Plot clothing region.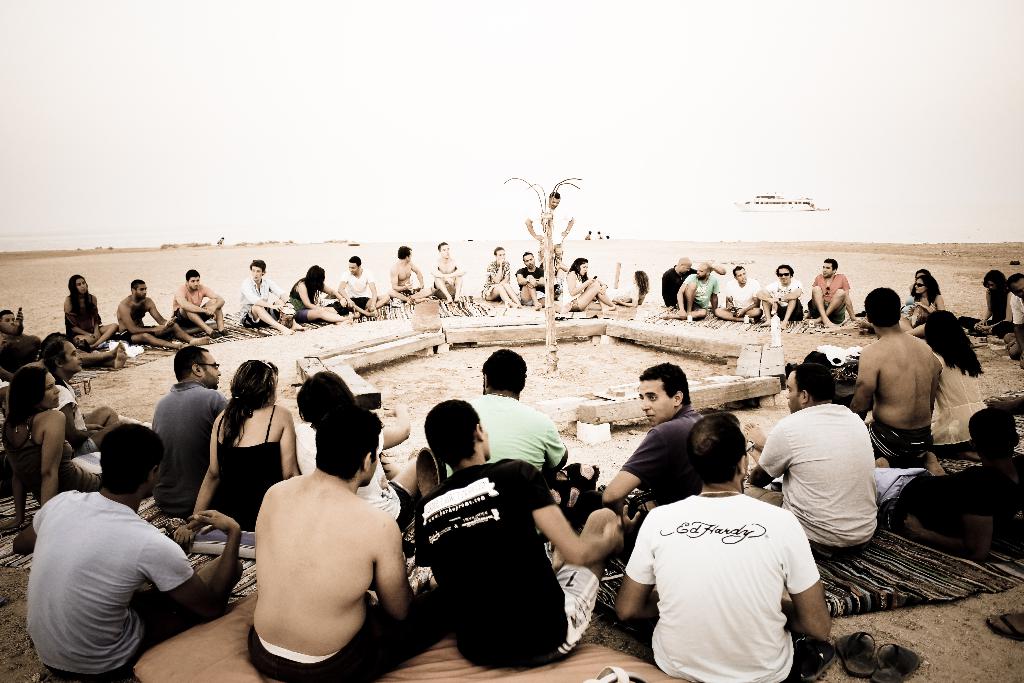
Plotted at 295:418:420:532.
